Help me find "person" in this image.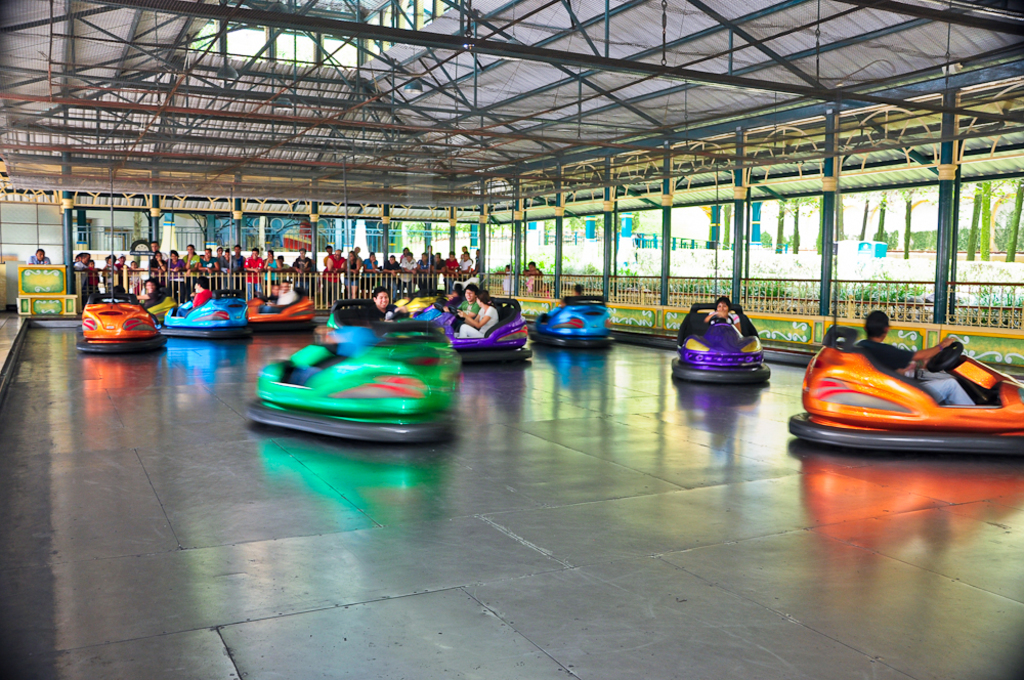
Found it: {"left": 864, "top": 303, "right": 992, "bottom": 411}.
